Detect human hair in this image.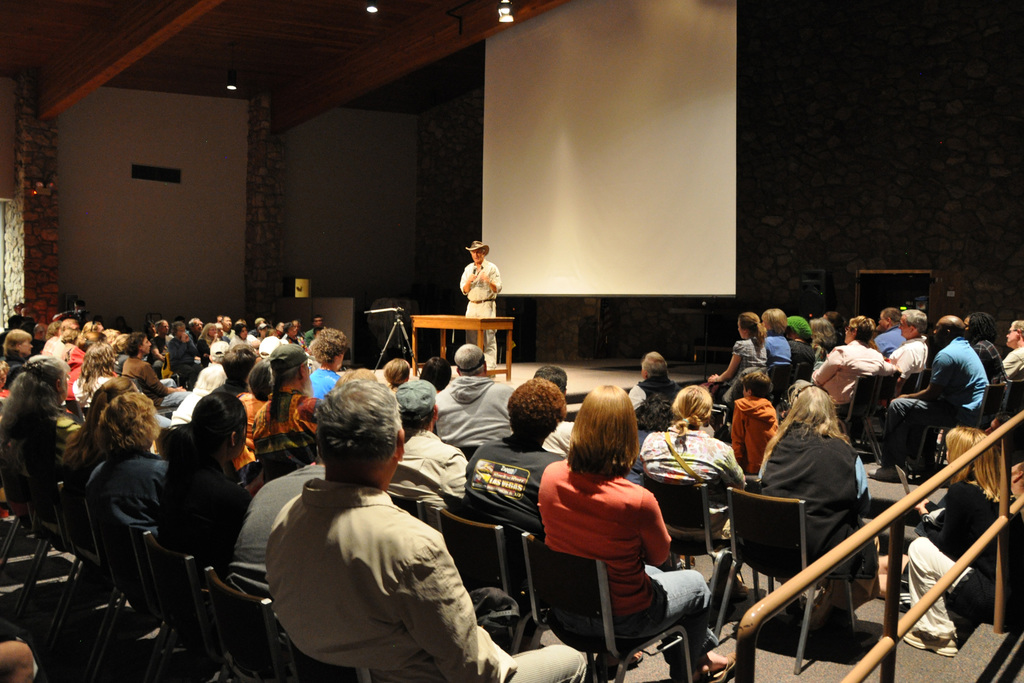
Detection: [x1=502, y1=378, x2=564, y2=443].
